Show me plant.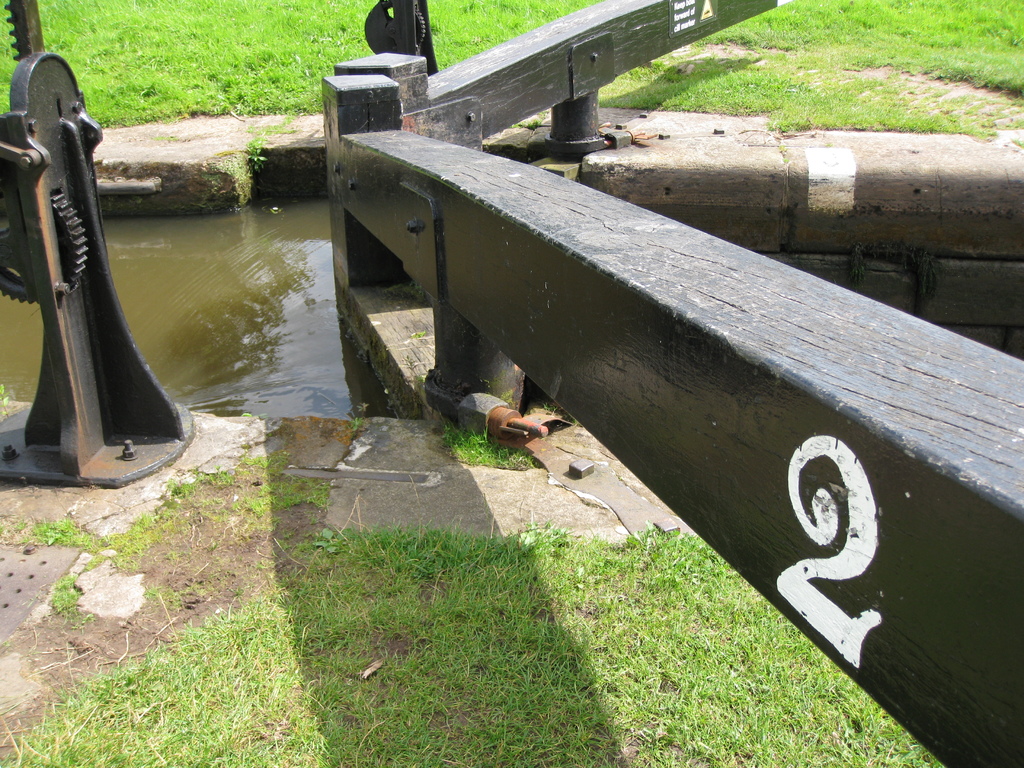
plant is here: (1002,112,1023,127).
